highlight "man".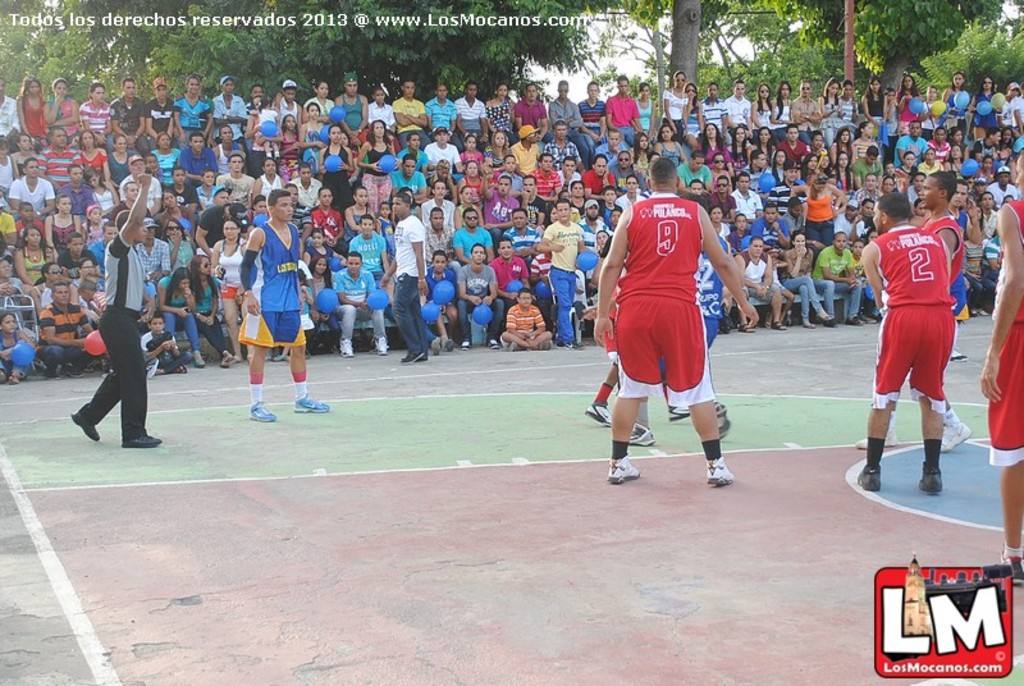
Highlighted region: l=116, t=157, r=168, b=210.
